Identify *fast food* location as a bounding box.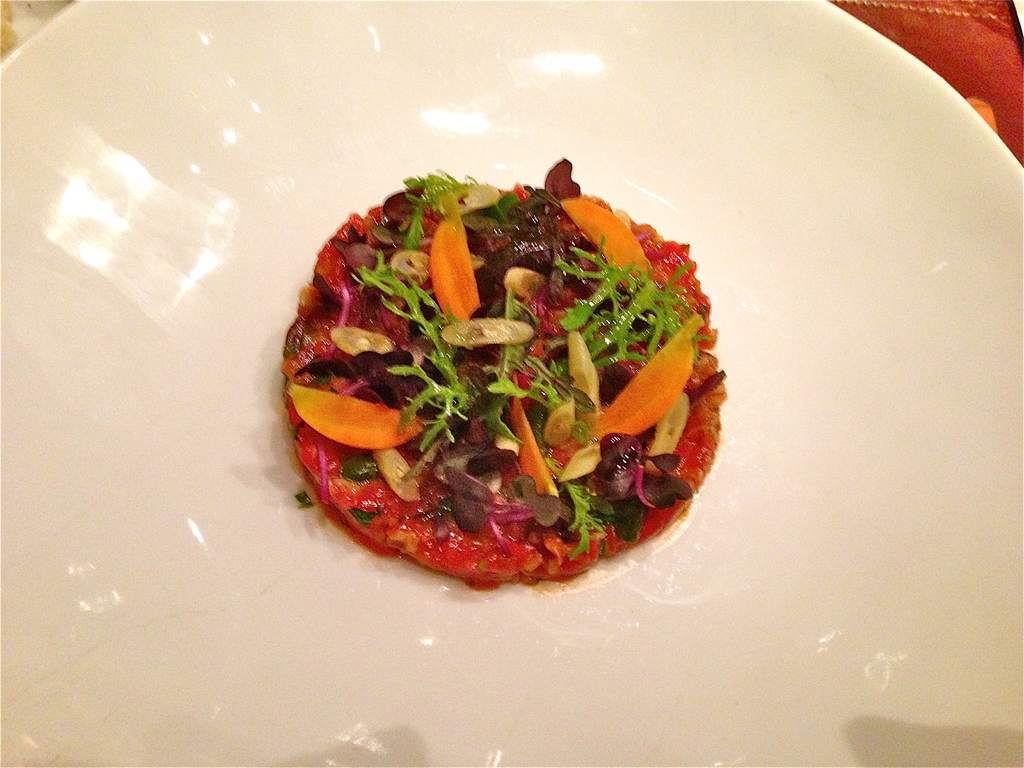
(x1=280, y1=154, x2=728, y2=591).
